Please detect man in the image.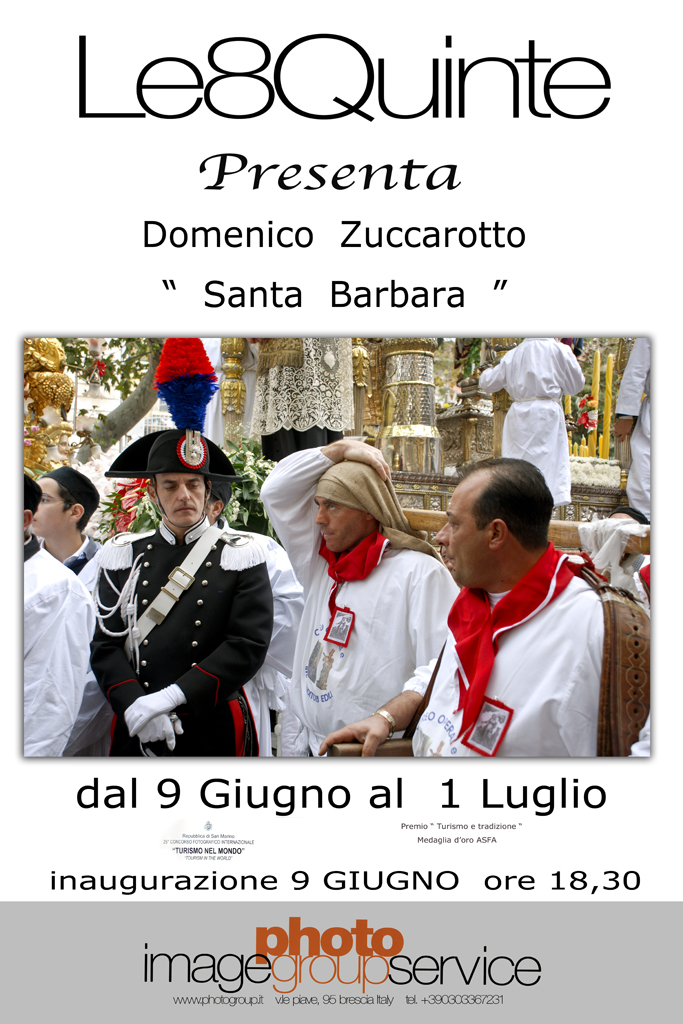
rect(415, 452, 594, 762).
